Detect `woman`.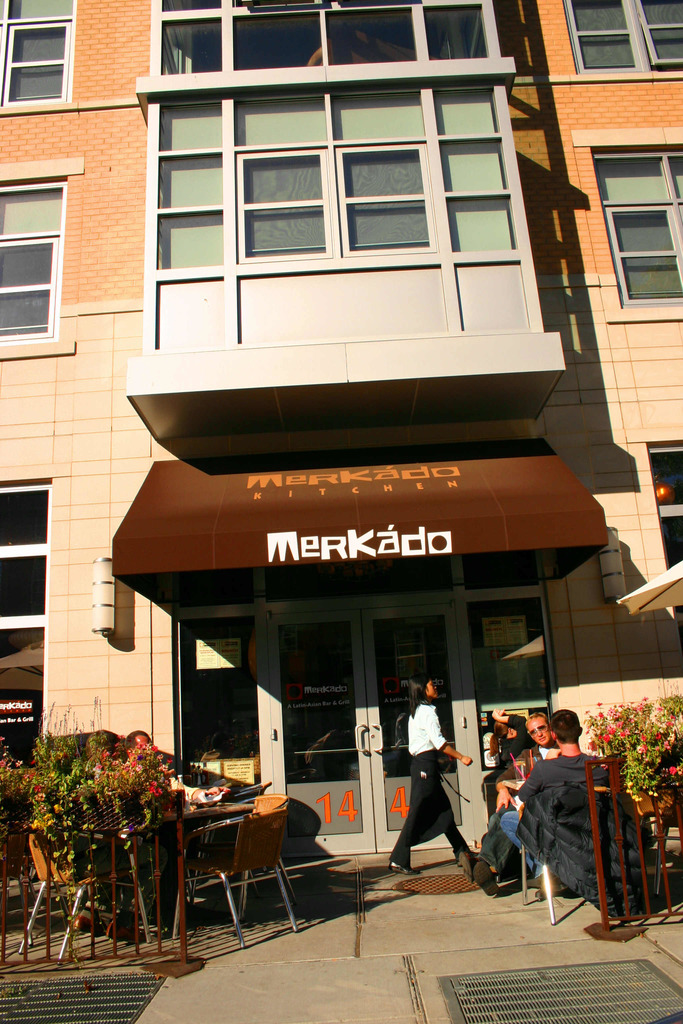
Detected at (482, 699, 519, 778).
